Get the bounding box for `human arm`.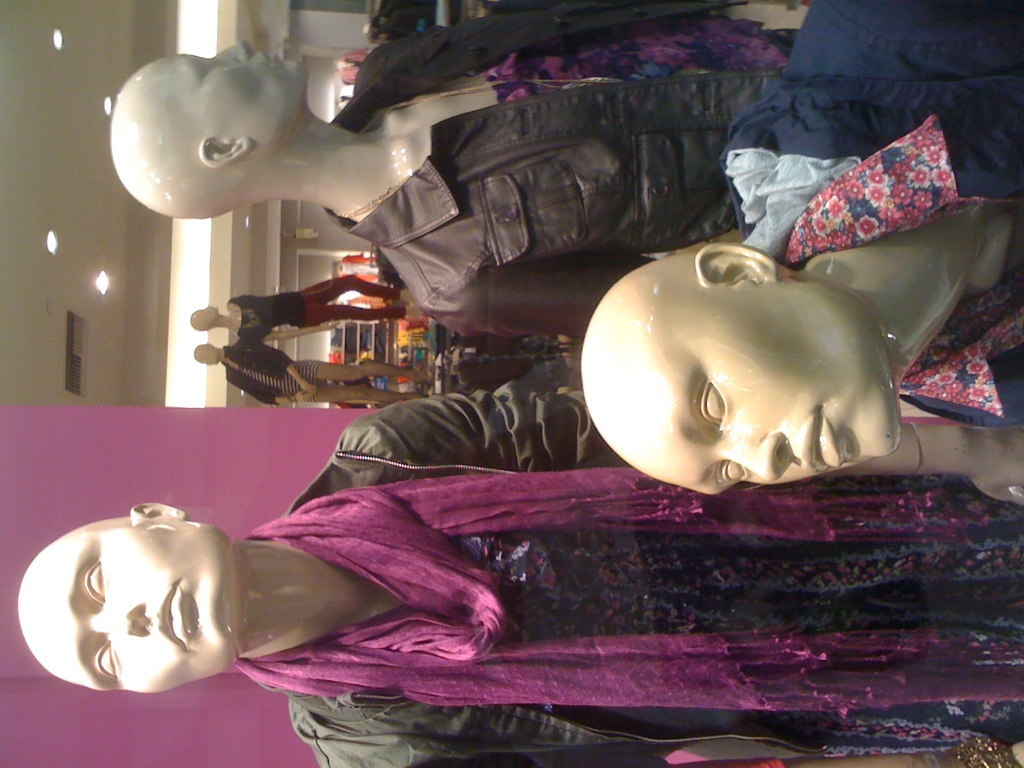
608,753,963,767.
